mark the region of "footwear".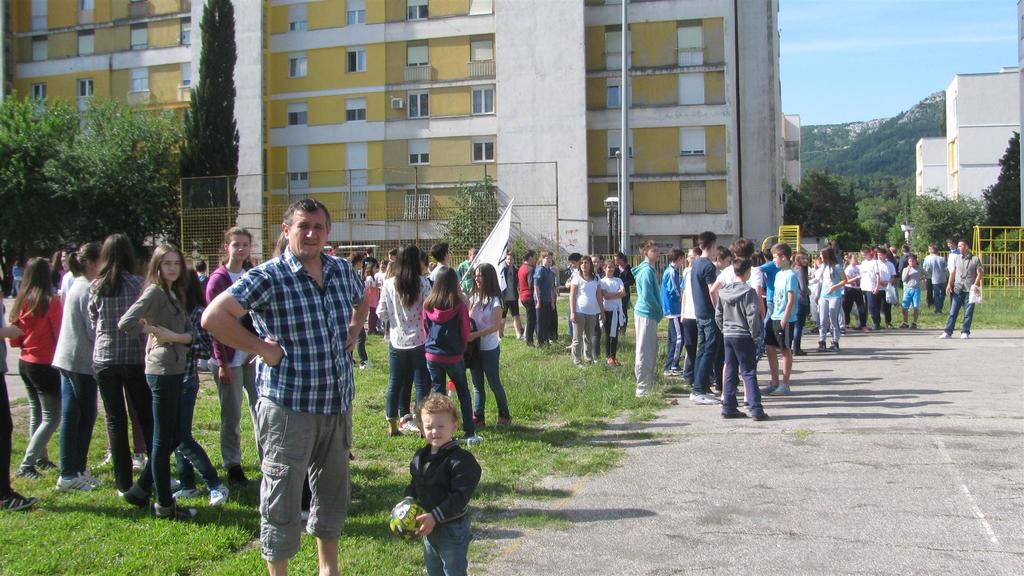
Region: [left=126, top=480, right=148, bottom=508].
